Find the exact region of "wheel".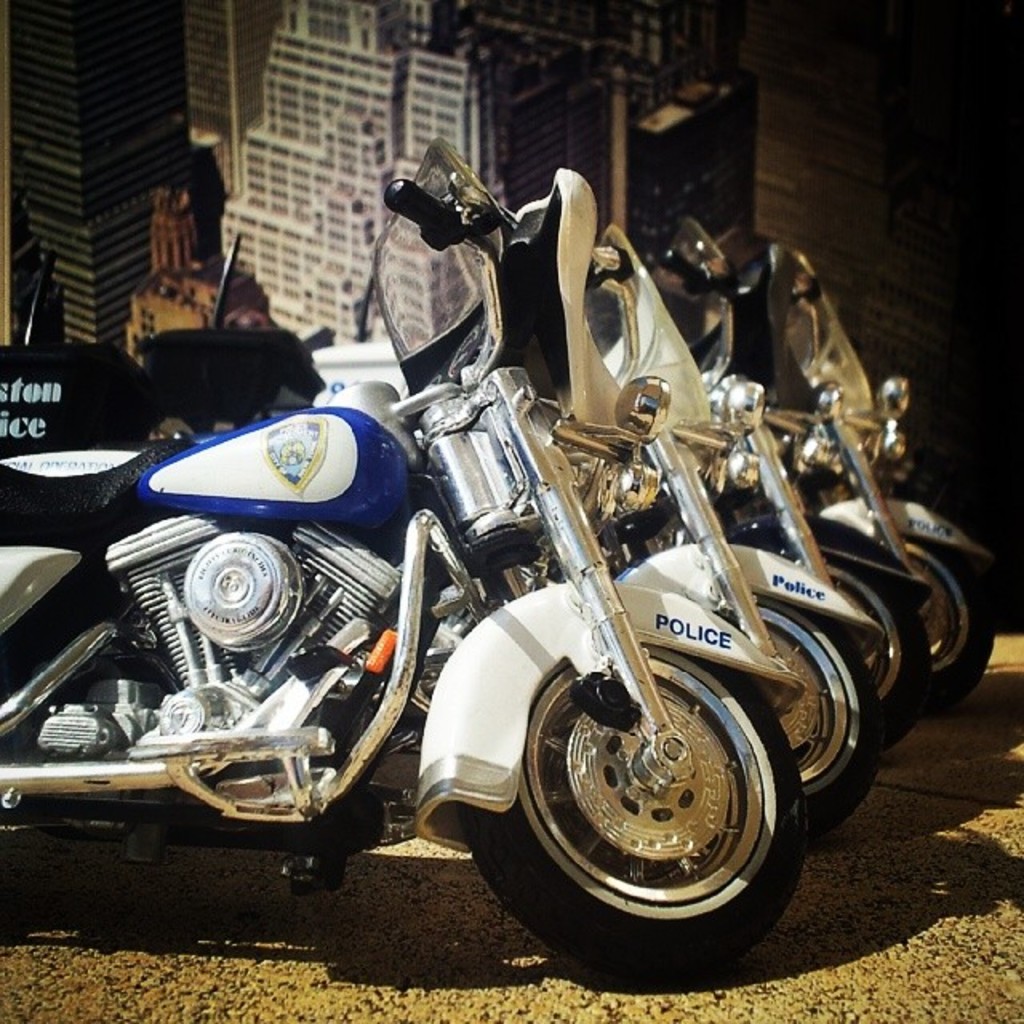
Exact region: x1=816 y1=555 x2=928 y2=752.
